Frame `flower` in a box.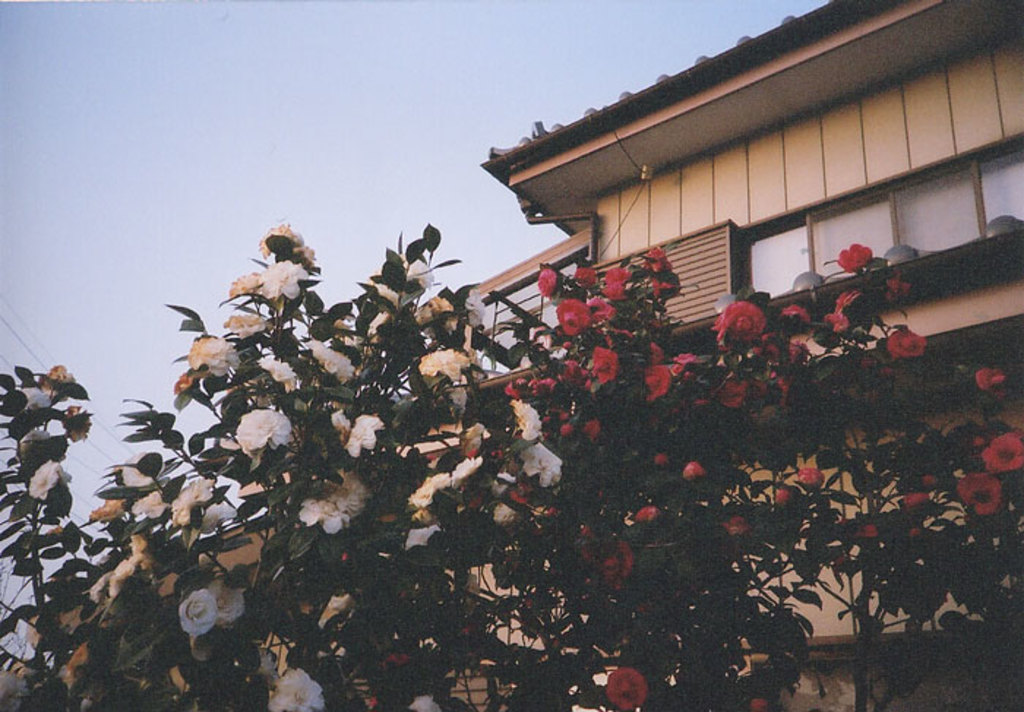
left=588, top=344, right=625, bottom=392.
